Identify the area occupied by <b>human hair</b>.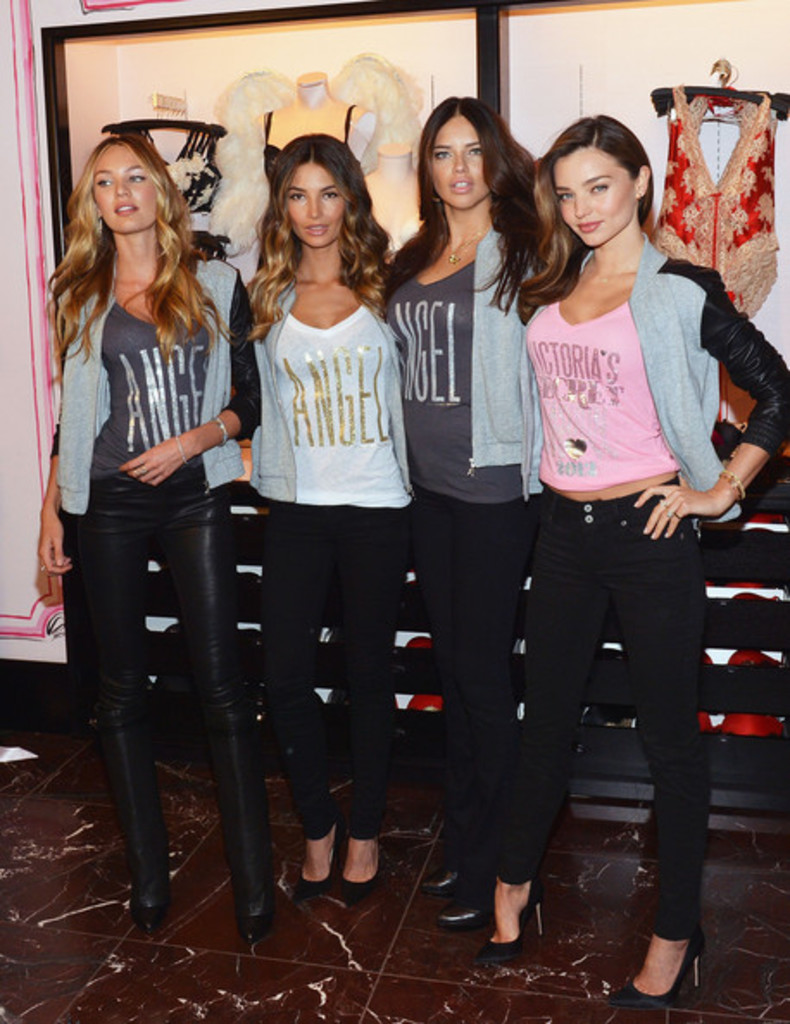
Area: Rect(514, 112, 655, 324).
